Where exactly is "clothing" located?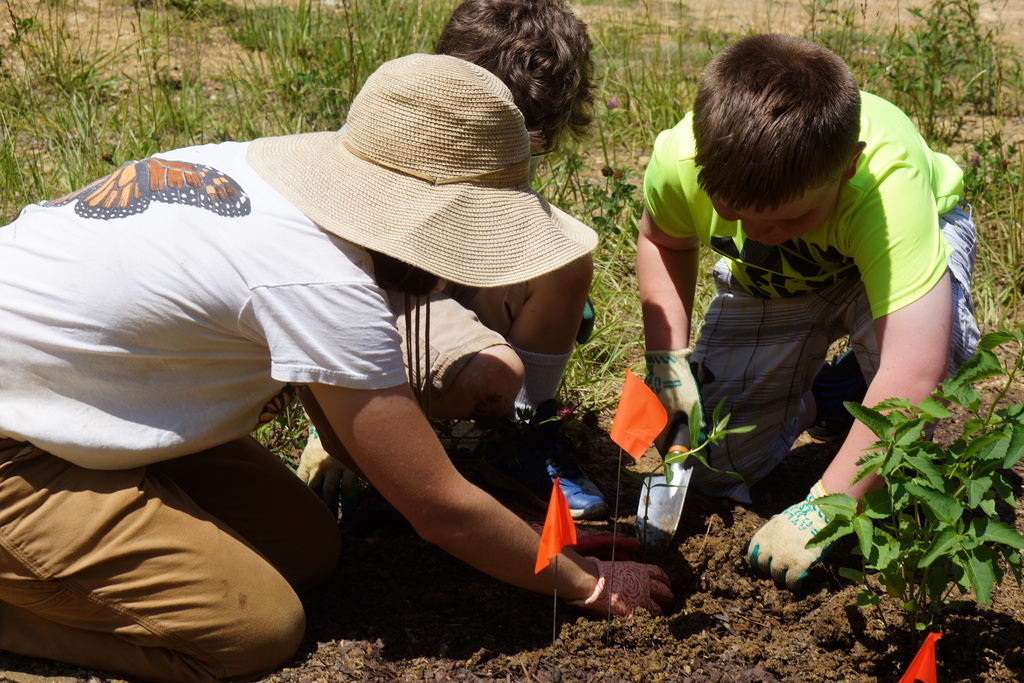
Its bounding box is [646,347,705,460].
